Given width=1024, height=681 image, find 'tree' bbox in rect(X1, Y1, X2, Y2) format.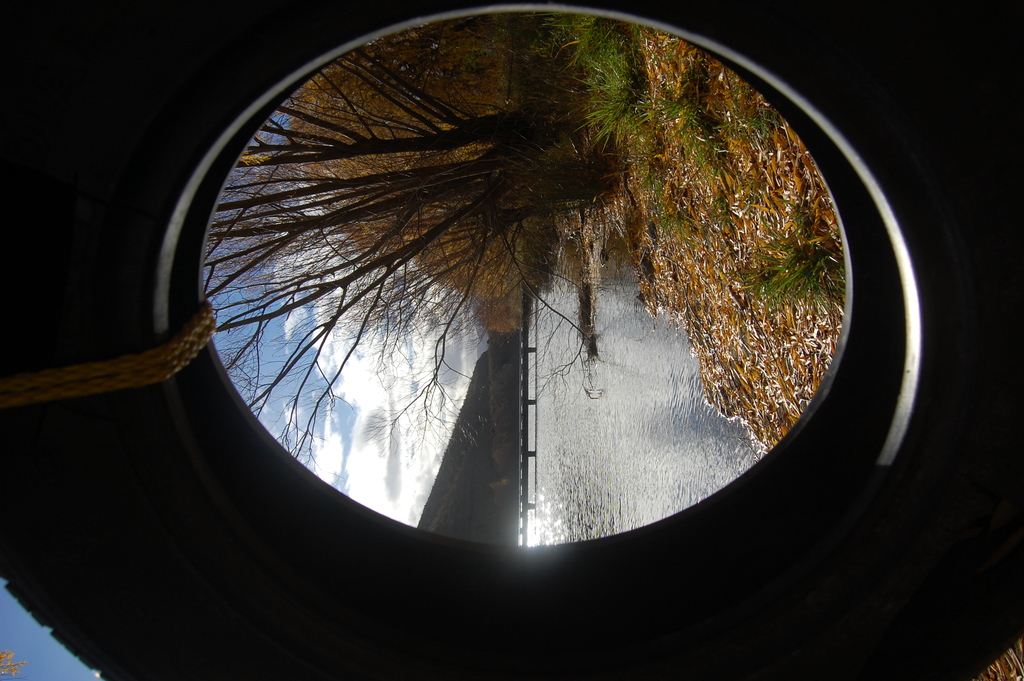
rect(199, 46, 617, 454).
